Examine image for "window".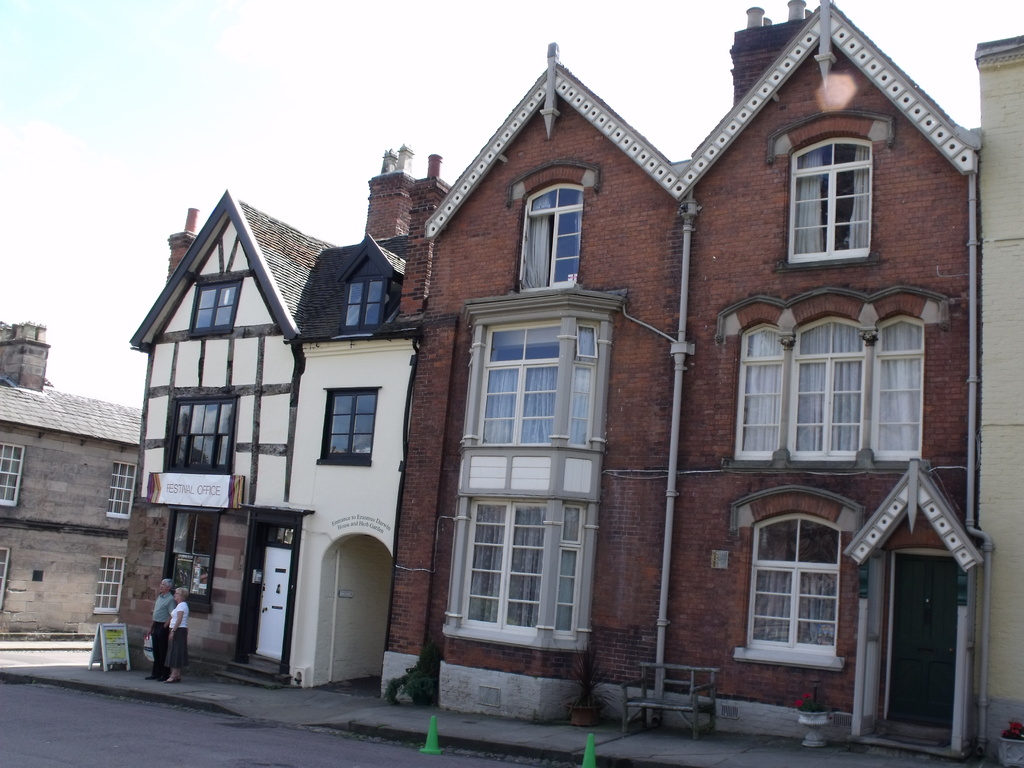
Examination result: BBox(787, 129, 874, 262).
